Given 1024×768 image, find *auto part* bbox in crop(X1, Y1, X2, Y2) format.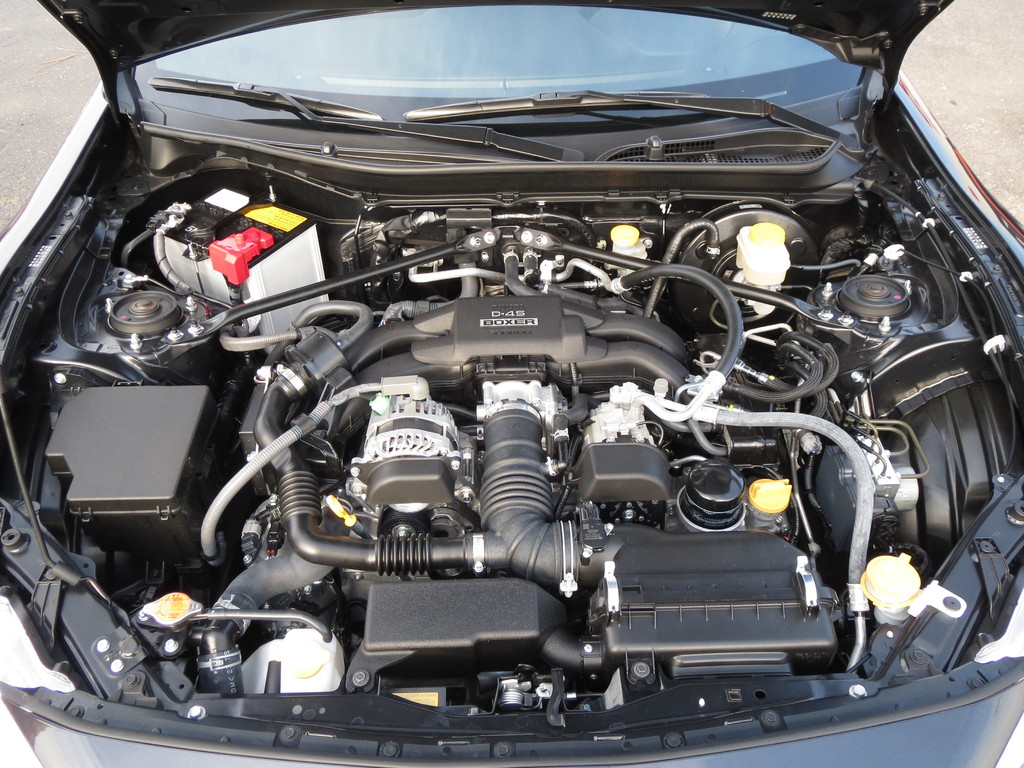
crop(73, 275, 171, 343).
